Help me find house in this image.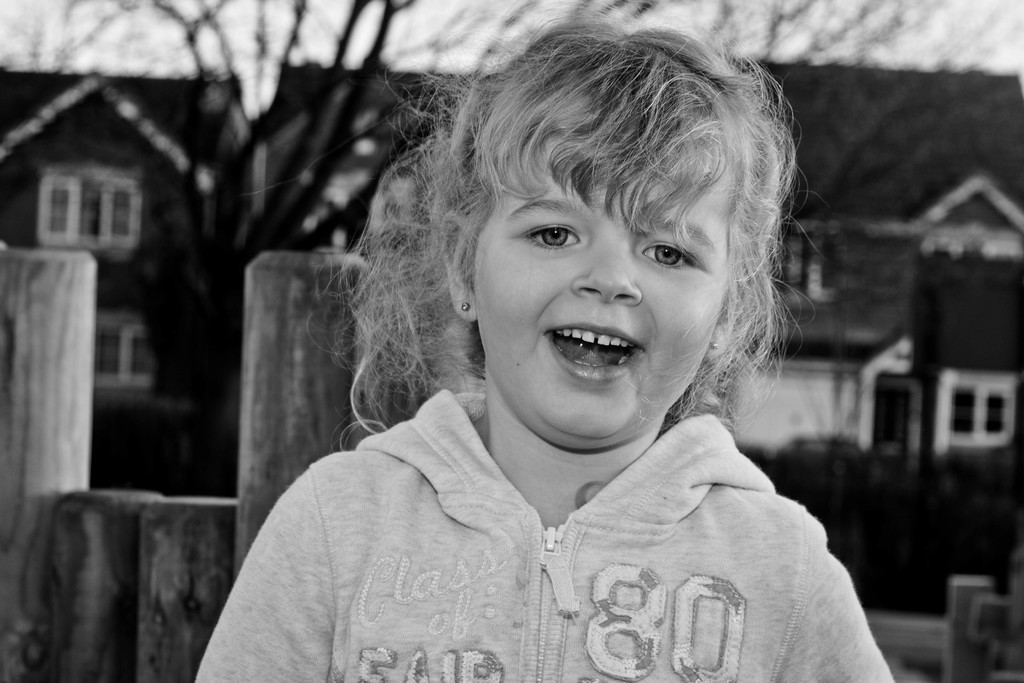
Found it: 701:167:1023:465.
